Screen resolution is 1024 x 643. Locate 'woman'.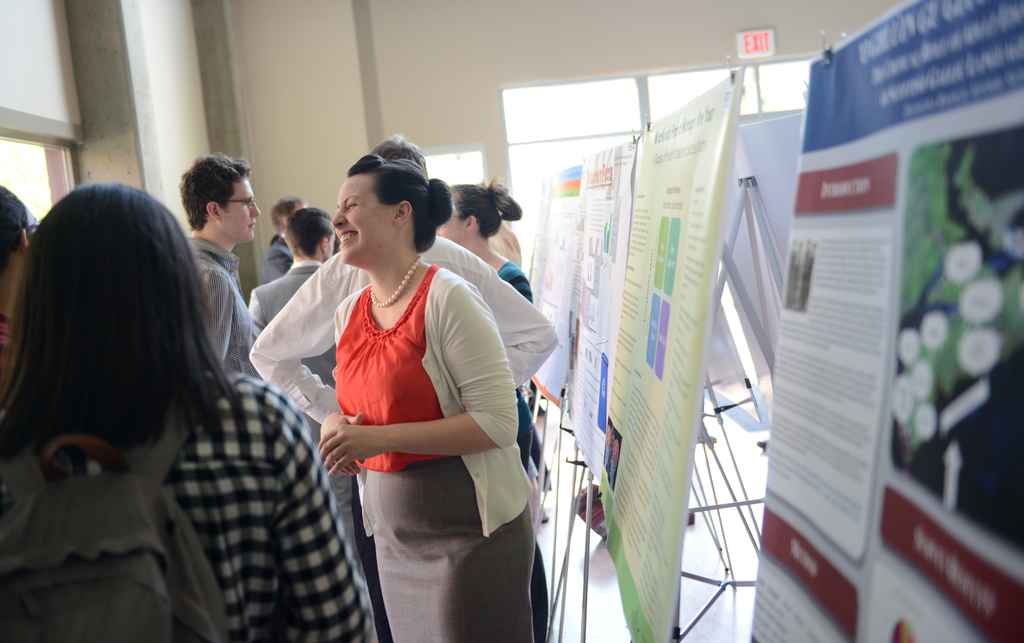
BBox(0, 181, 382, 642).
